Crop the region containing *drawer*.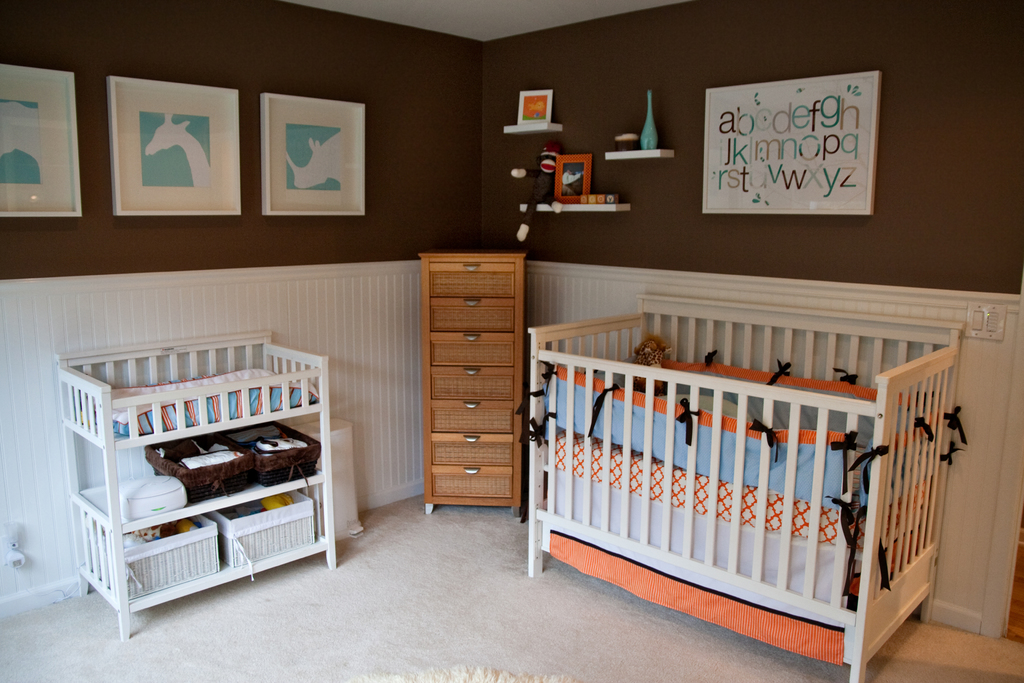
Crop region: detection(428, 368, 513, 399).
